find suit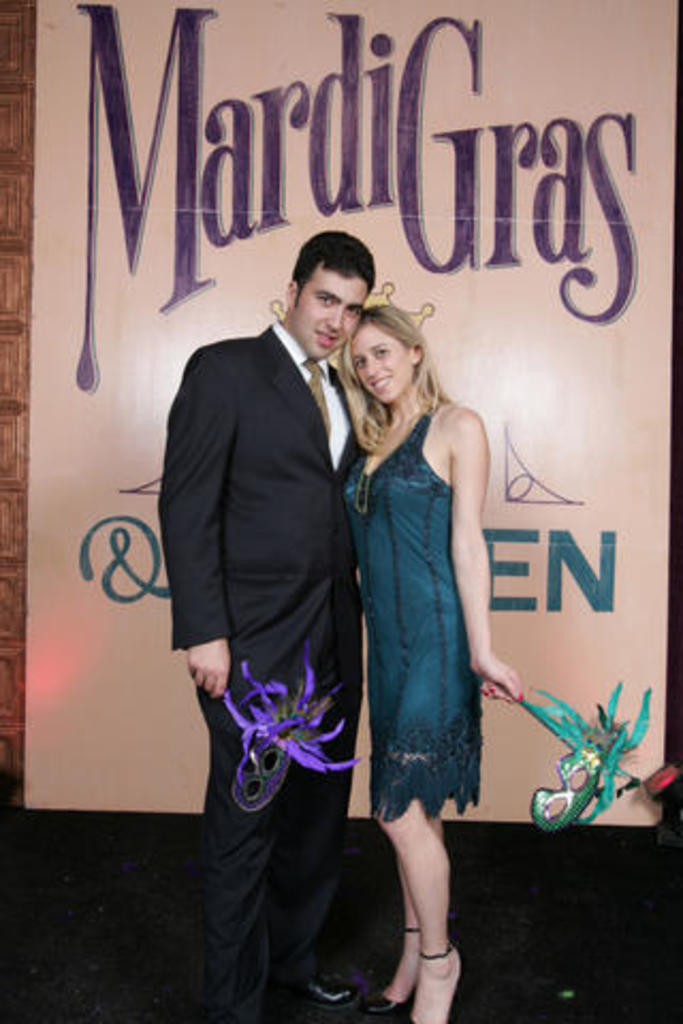
{"x1": 181, "y1": 247, "x2": 397, "y2": 996}
